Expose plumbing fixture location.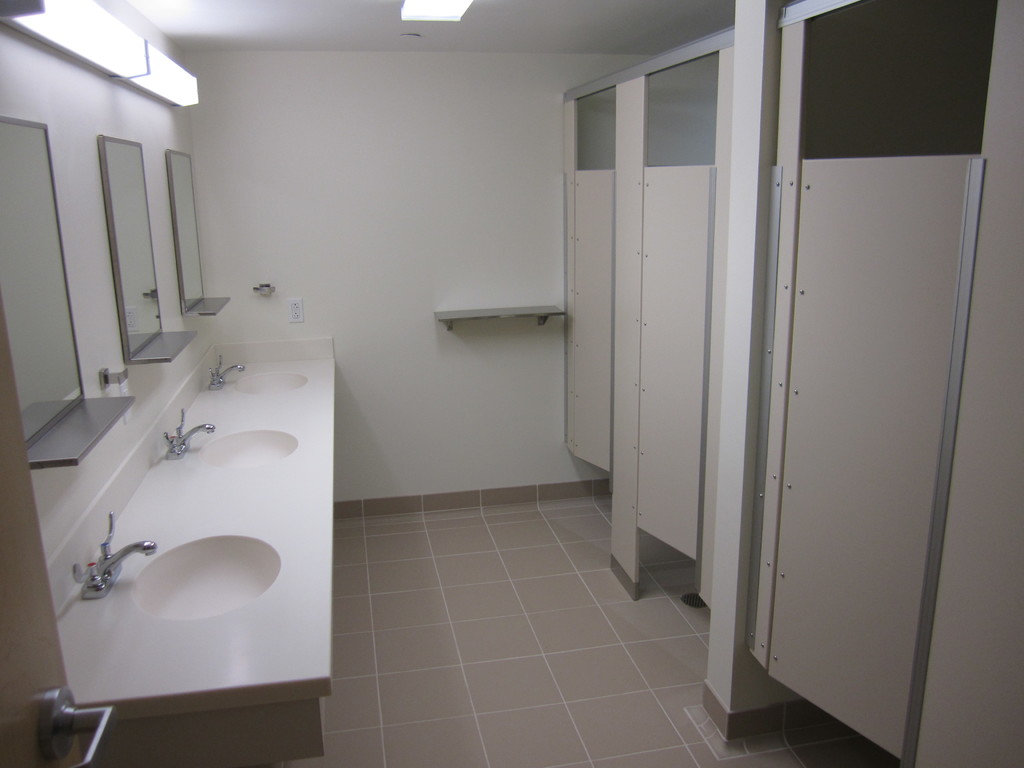
Exposed at [left=210, top=358, right=251, bottom=389].
